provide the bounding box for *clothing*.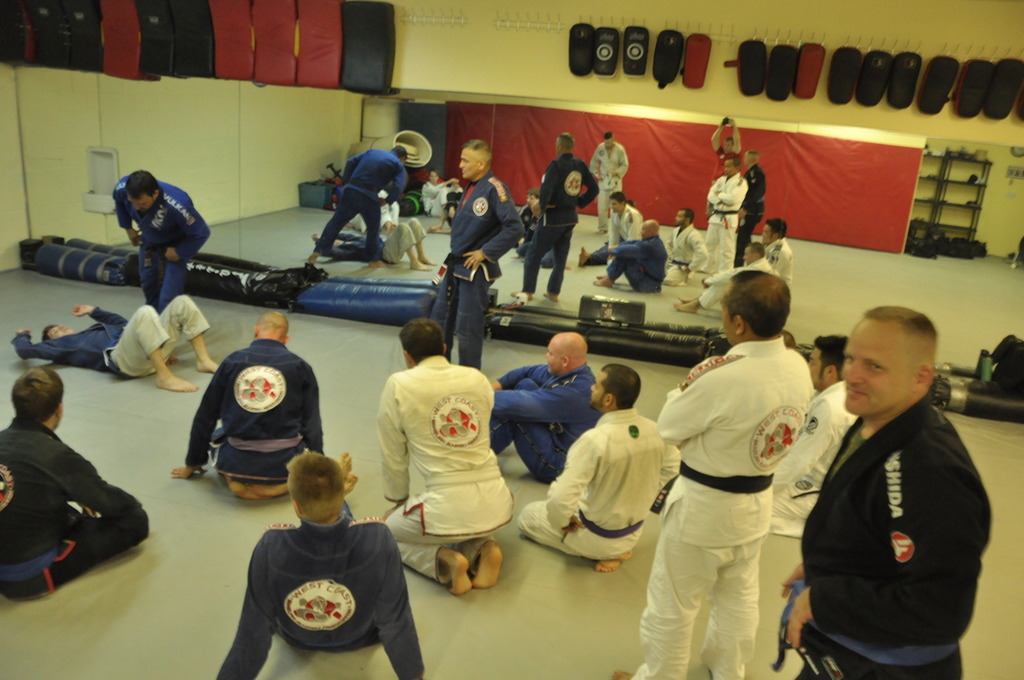
487,360,596,483.
